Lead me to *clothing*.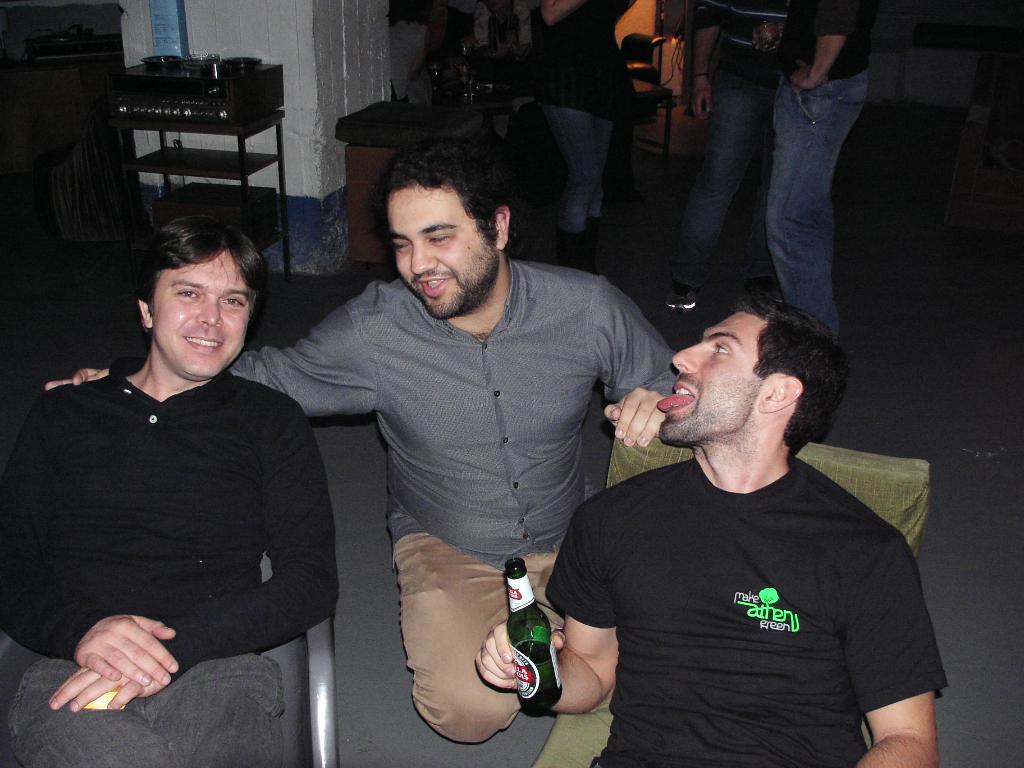
Lead to bbox=(756, 0, 865, 323).
